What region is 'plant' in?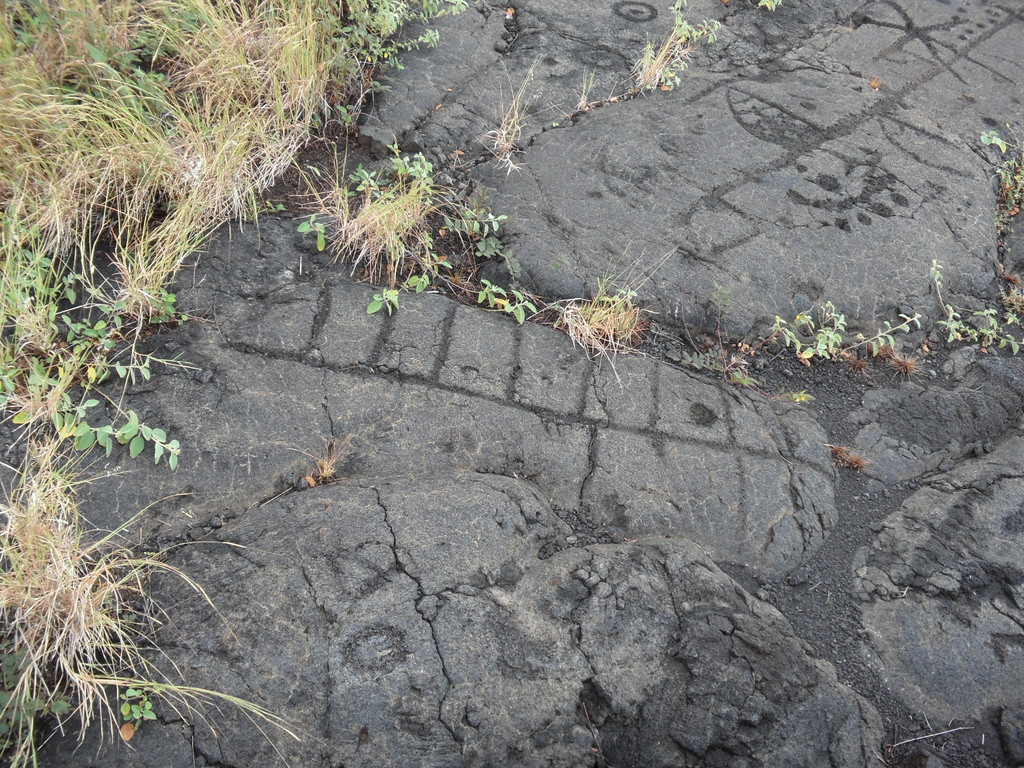
detection(623, 0, 717, 89).
